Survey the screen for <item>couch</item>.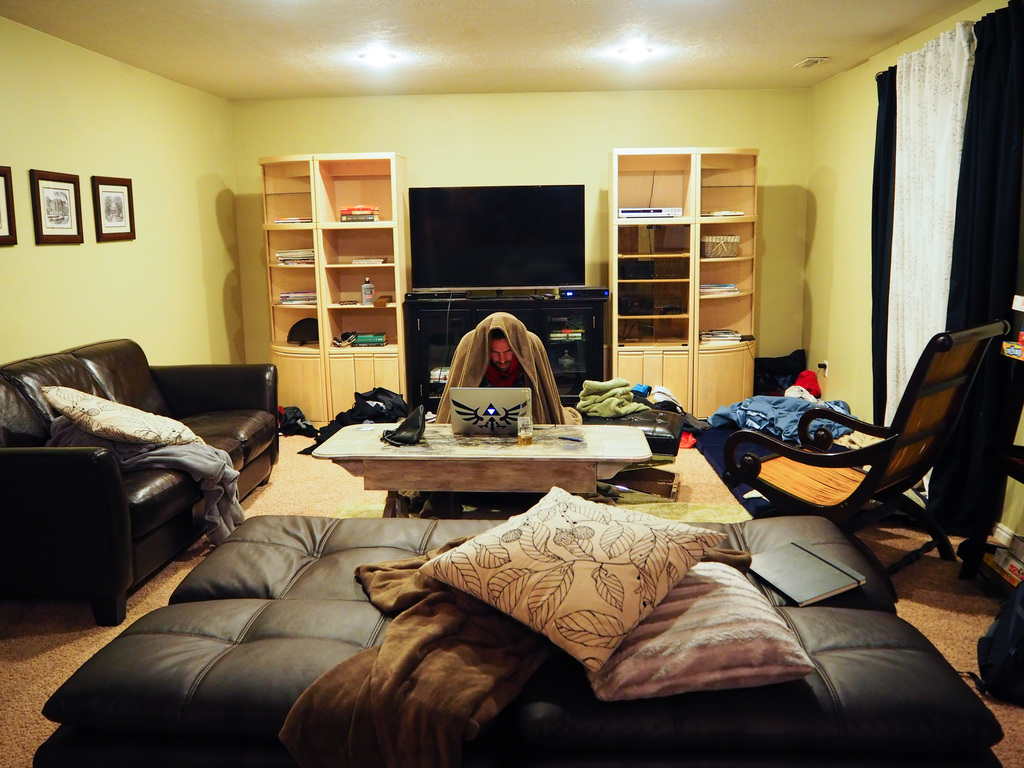
Survey found: BBox(0, 330, 280, 600).
